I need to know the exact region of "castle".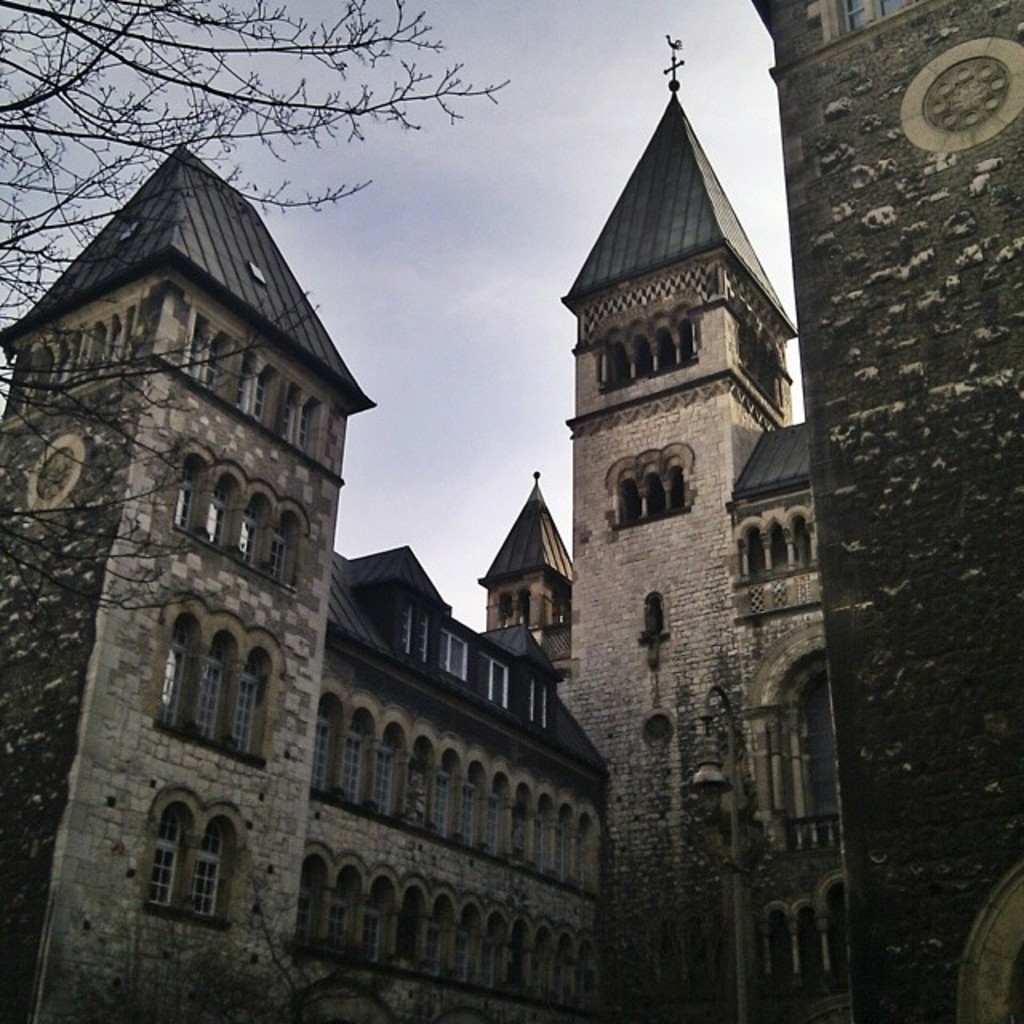
Region: (0, 0, 1022, 1022).
